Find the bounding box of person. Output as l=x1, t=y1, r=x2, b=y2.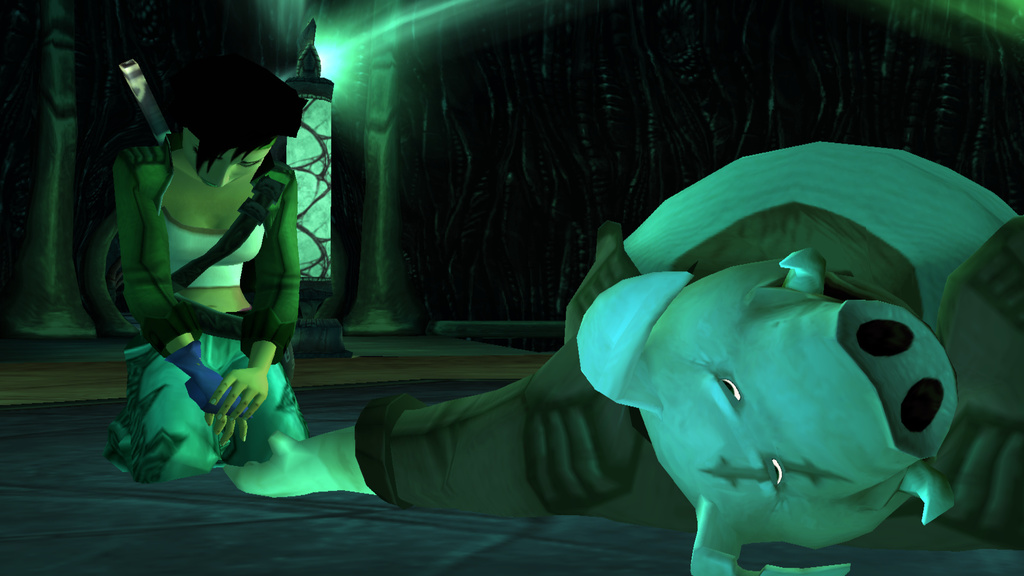
l=133, t=49, r=312, b=495.
